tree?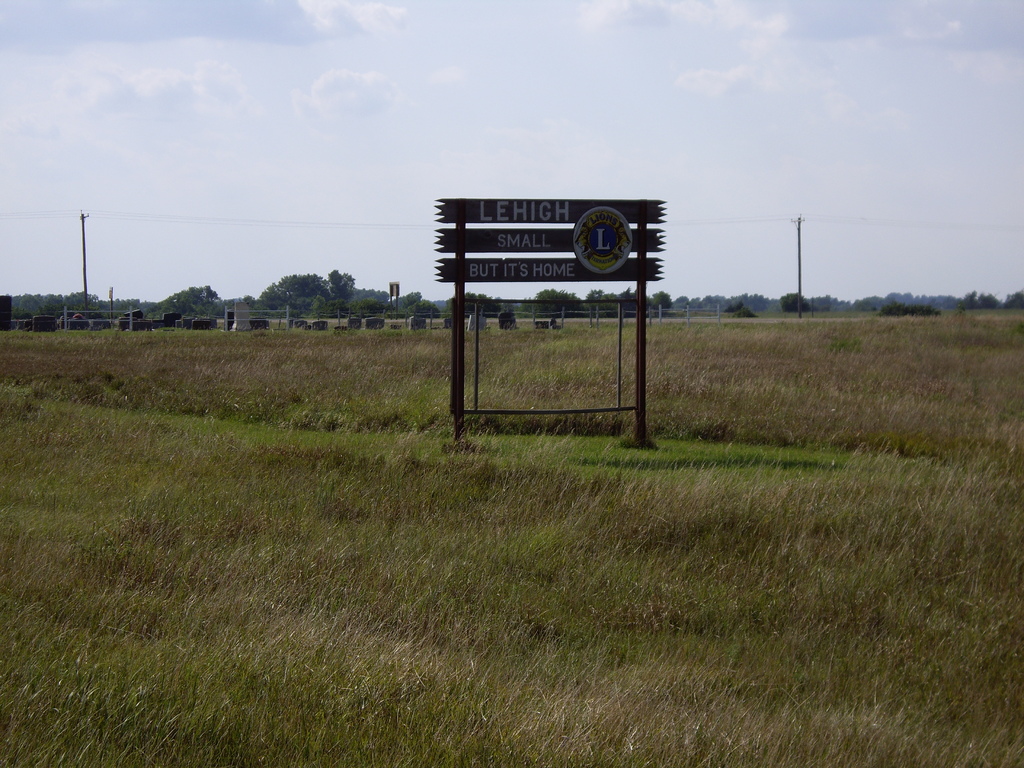
452 291 500 321
